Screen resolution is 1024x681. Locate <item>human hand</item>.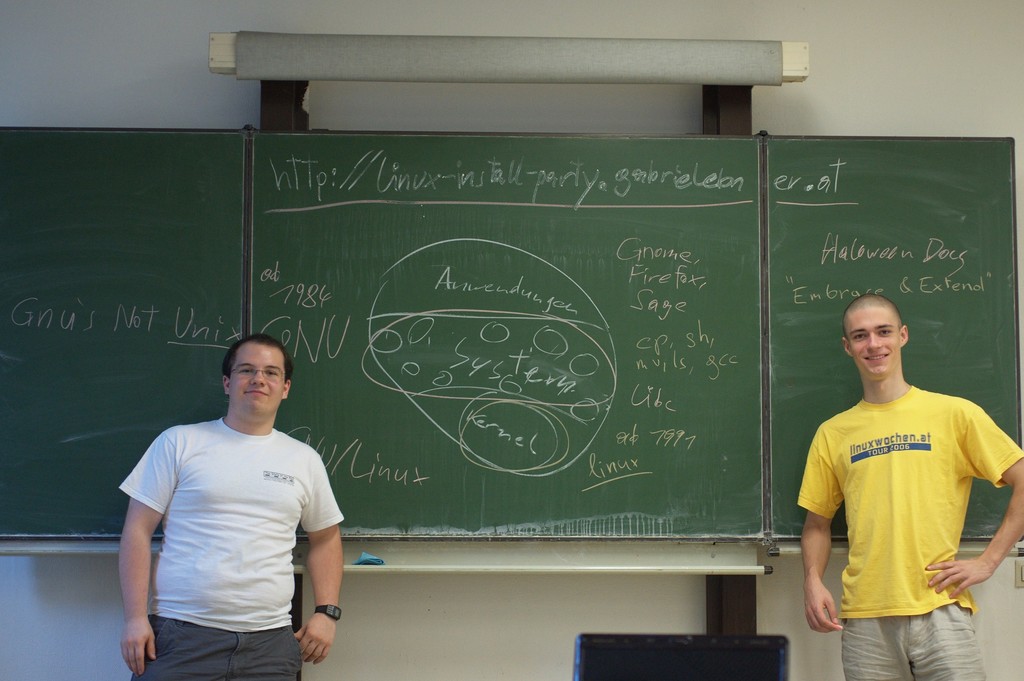
detection(119, 614, 159, 680).
